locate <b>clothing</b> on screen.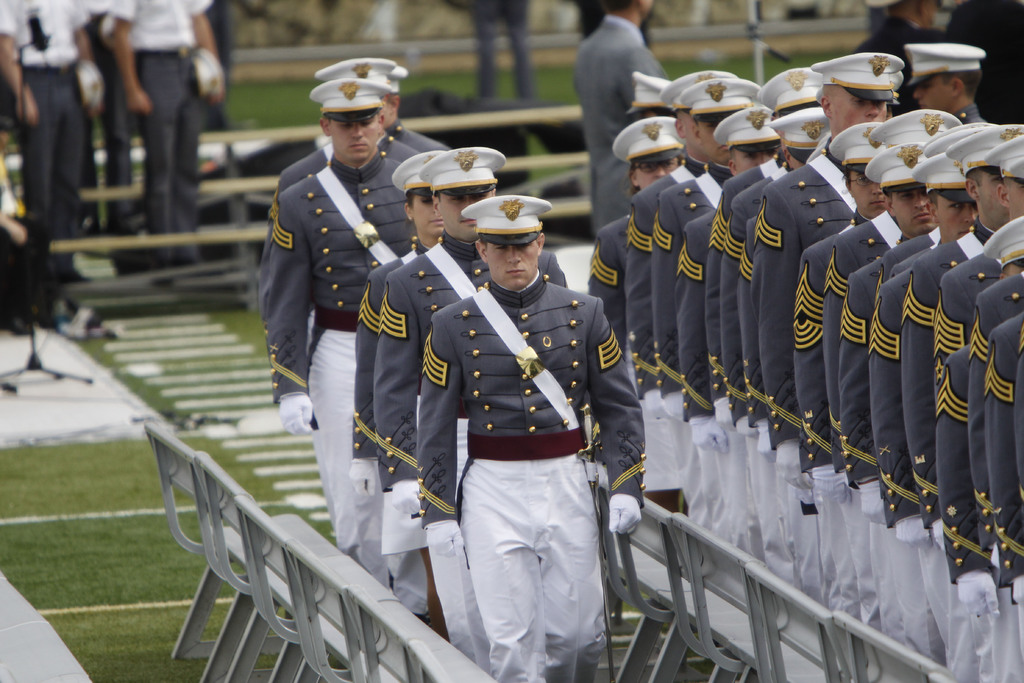
On screen at [385, 120, 449, 152].
